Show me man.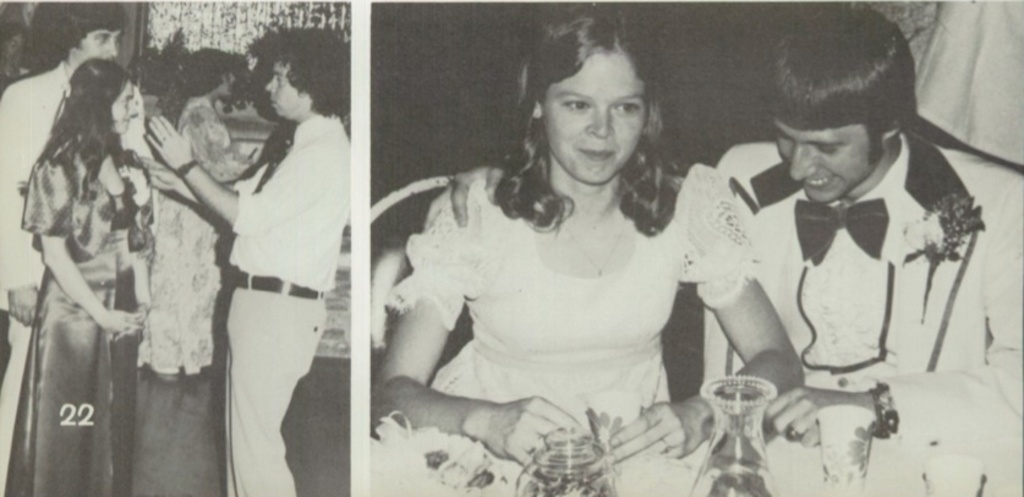
man is here: (left=0, top=0, right=126, bottom=488).
